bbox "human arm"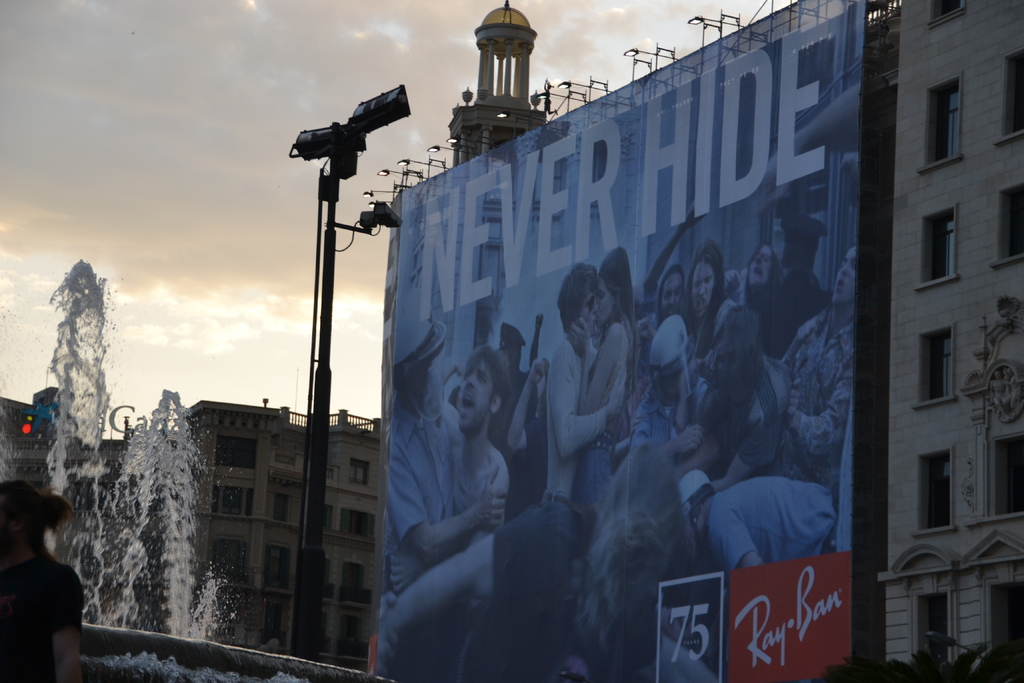
l=541, t=342, r=632, b=458
